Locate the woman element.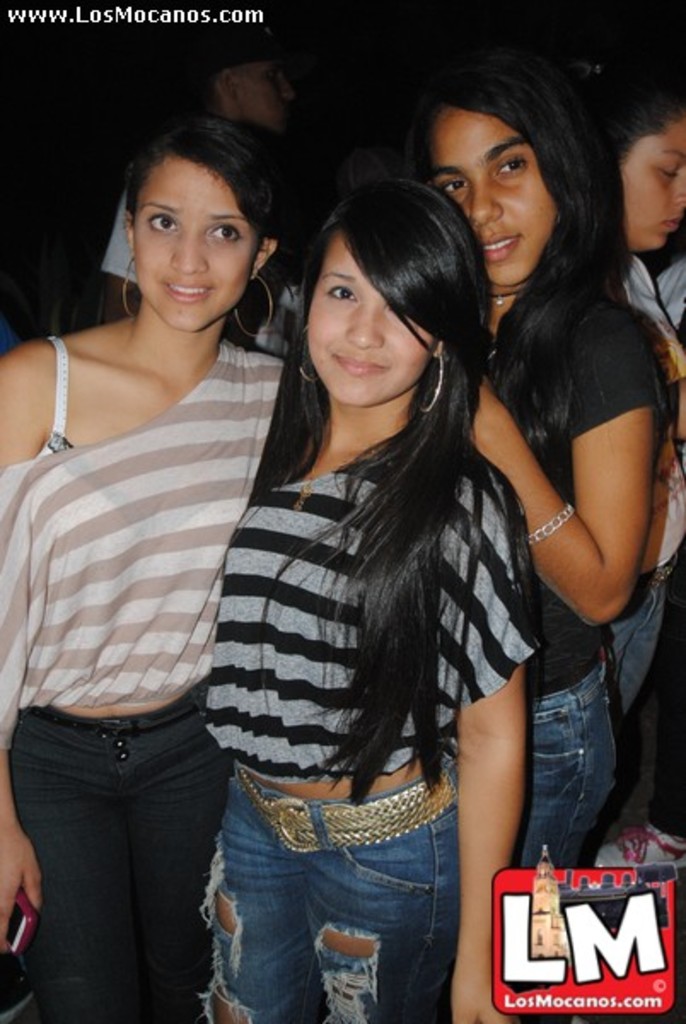
Element bbox: (0, 121, 288, 1022).
